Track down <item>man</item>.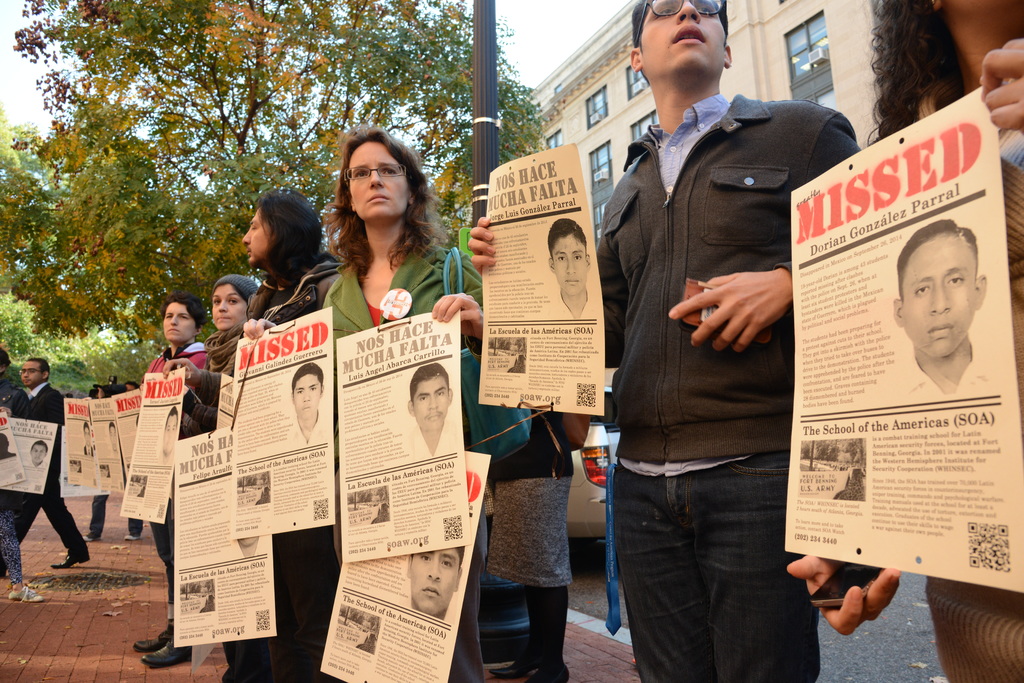
Tracked to bbox(0, 430, 20, 462).
